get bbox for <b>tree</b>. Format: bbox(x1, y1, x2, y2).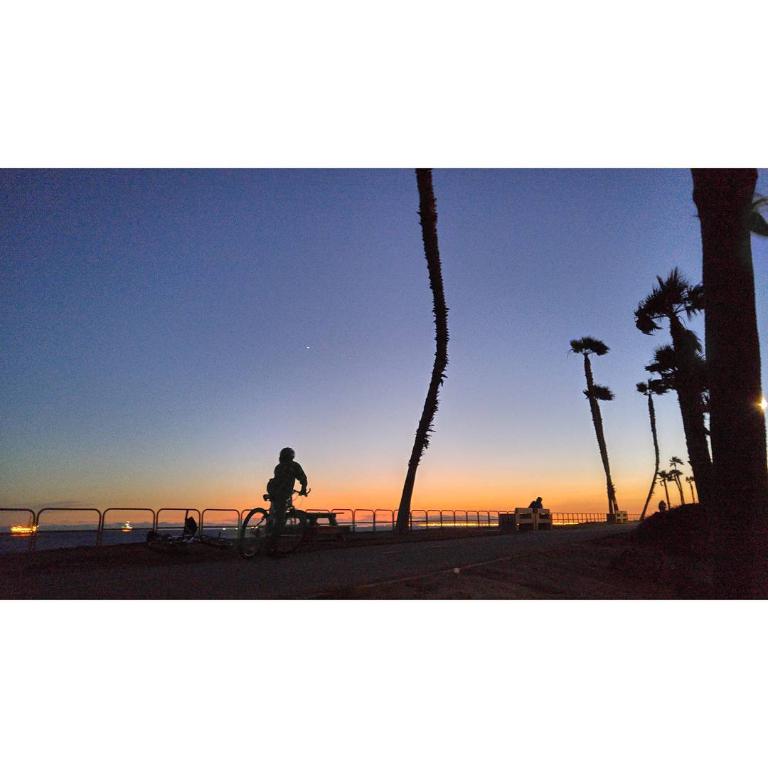
bbox(570, 332, 619, 510).
